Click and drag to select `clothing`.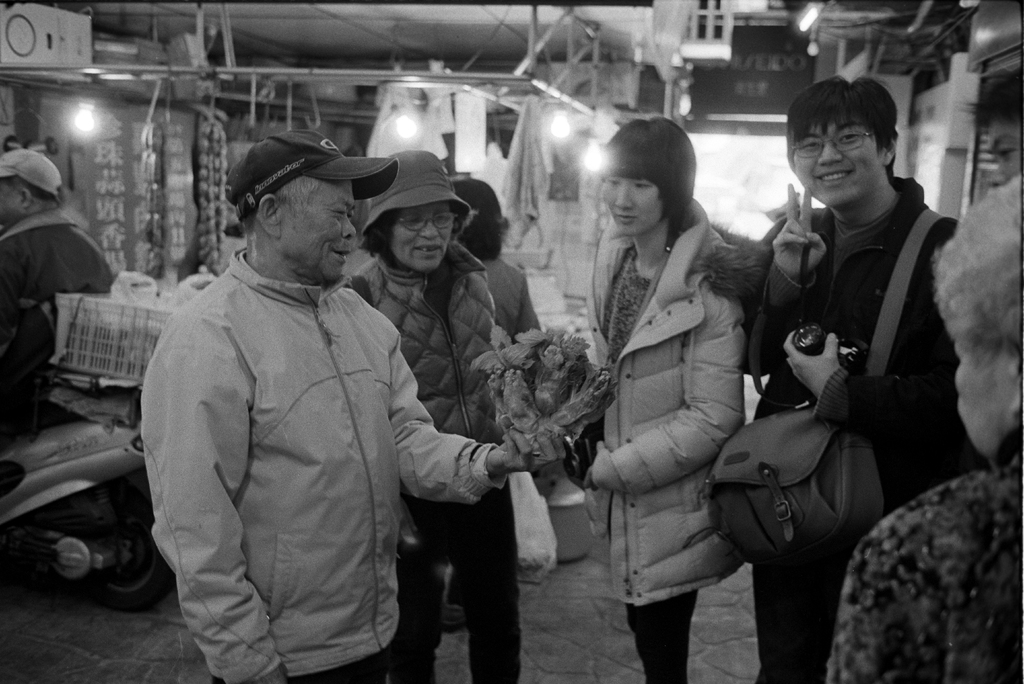
Selection: {"left": 0, "top": 205, "right": 110, "bottom": 414}.
